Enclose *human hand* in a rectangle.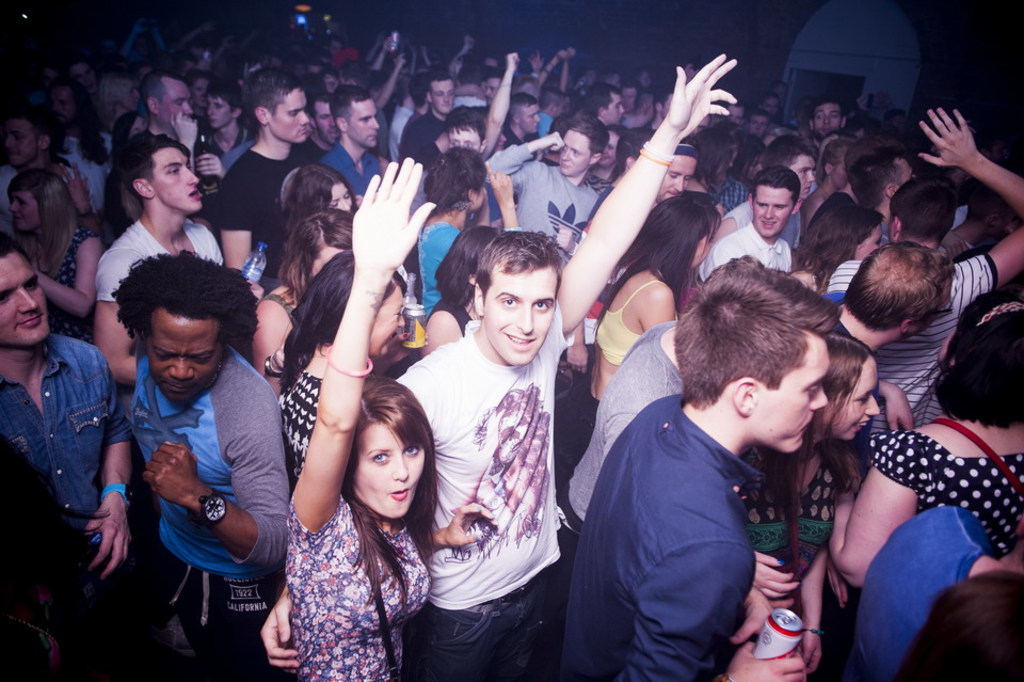
left=437, top=503, right=499, bottom=549.
